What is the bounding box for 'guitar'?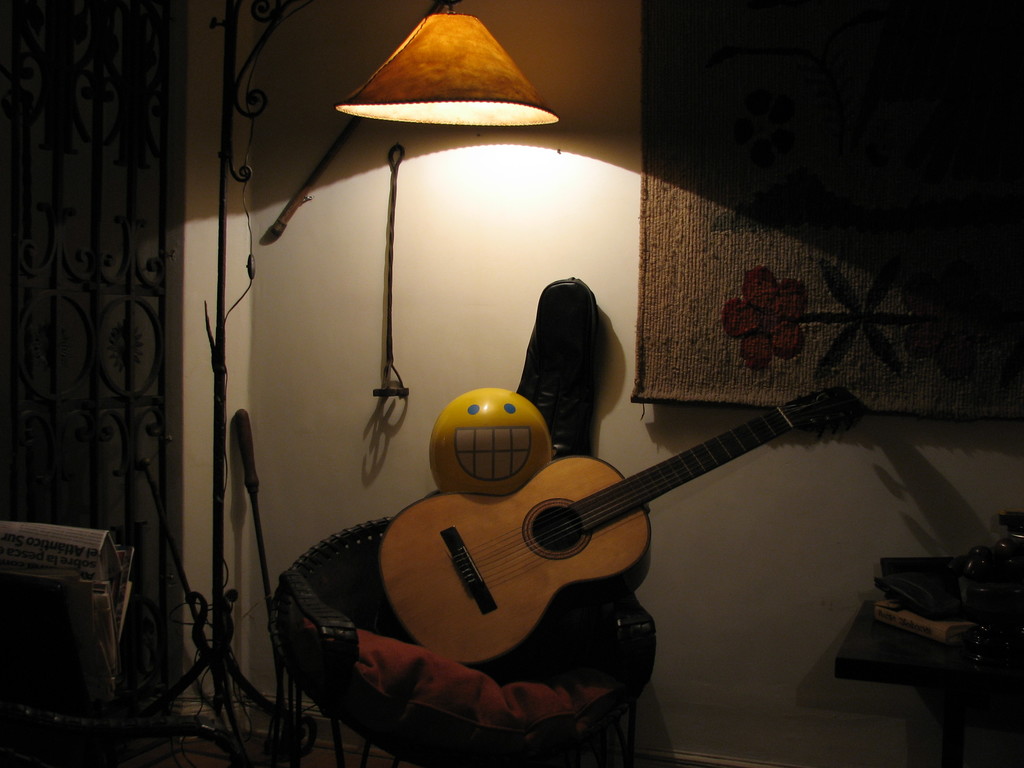
box=[371, 372, 862, 667].
